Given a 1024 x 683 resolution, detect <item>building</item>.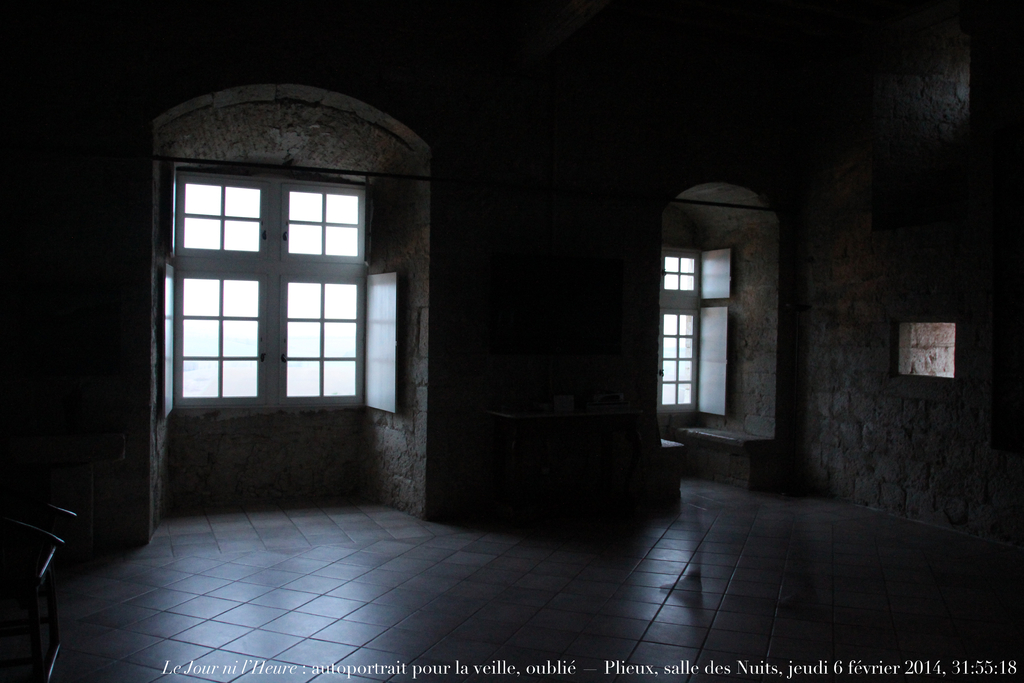
[left=0, top=0, right=1023, bottom=682].
